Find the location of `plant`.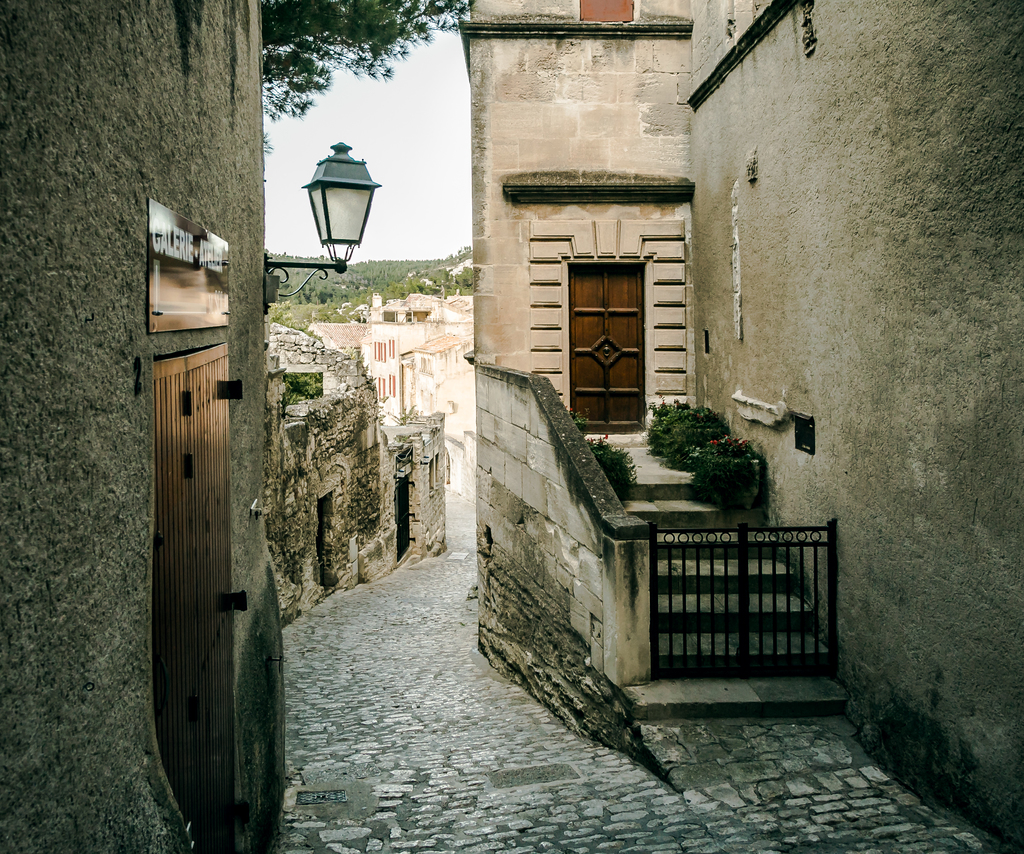
Location: pyautogui.locateOnScreen(291, 369, 337, 415).
